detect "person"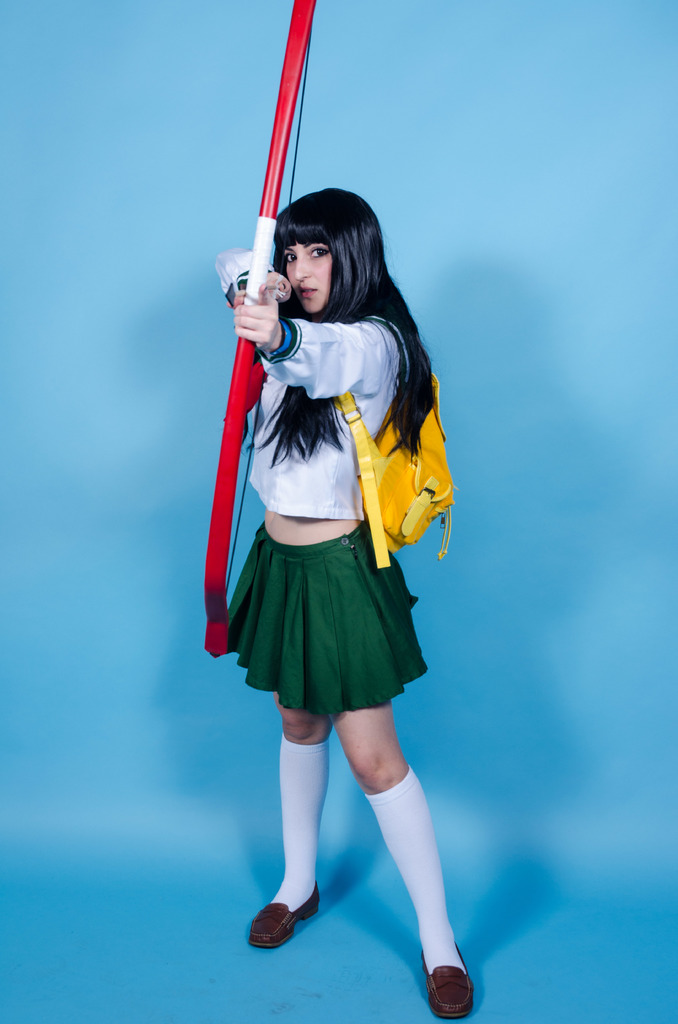
207 183 480 1023
